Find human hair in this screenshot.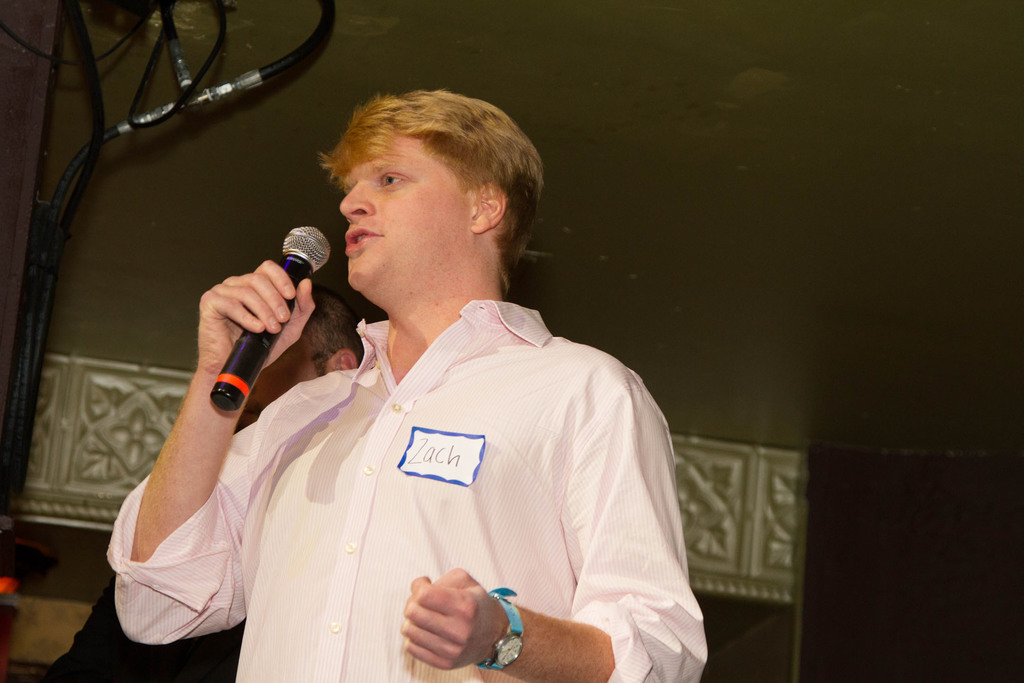
The bounding box for human hair is [301,85,557,251].
